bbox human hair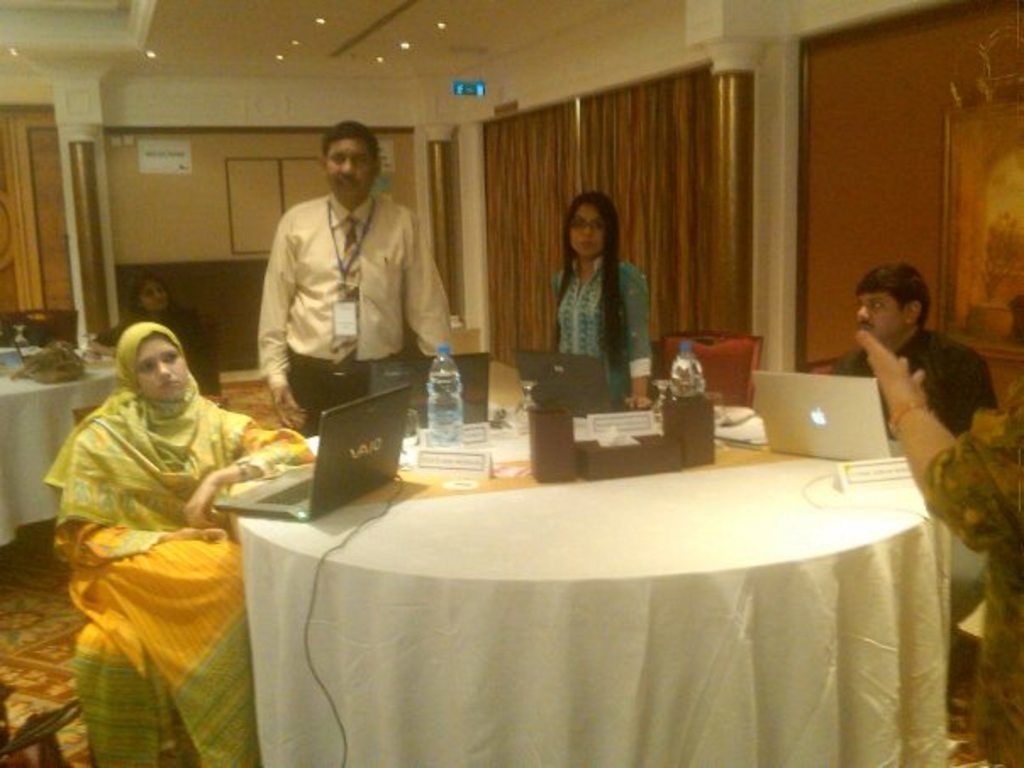
bbox(134, 280, 186, 319)
